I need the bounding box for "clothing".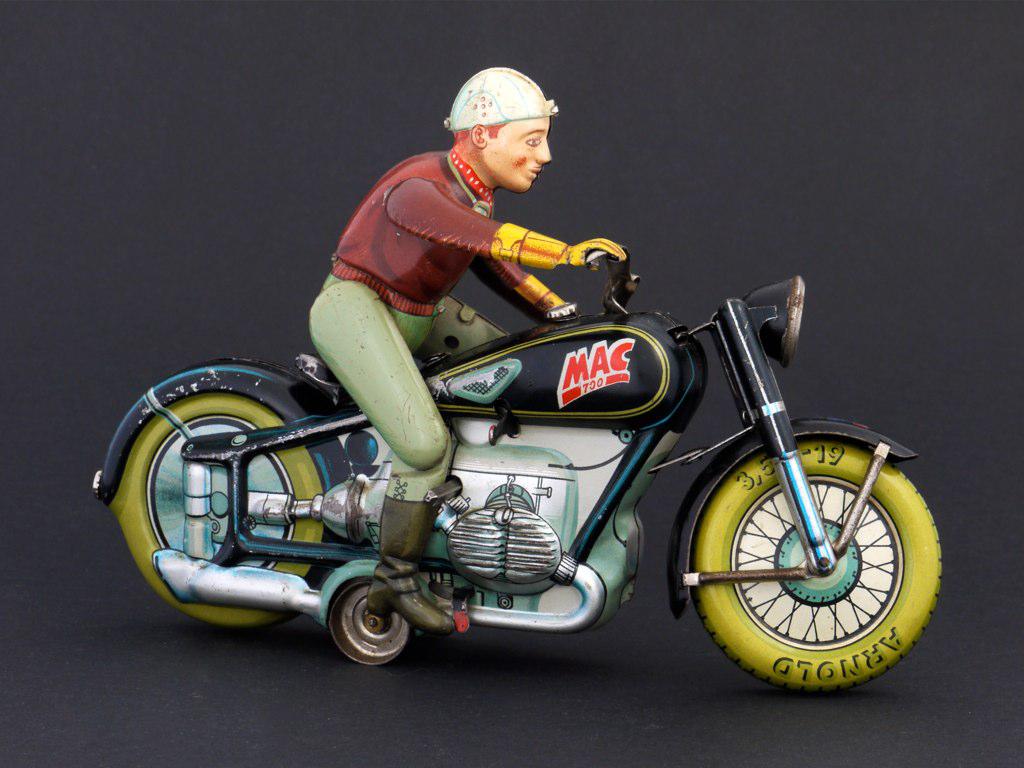
Here it is: <bbox>308, 140, 579, 504</bbox>.
